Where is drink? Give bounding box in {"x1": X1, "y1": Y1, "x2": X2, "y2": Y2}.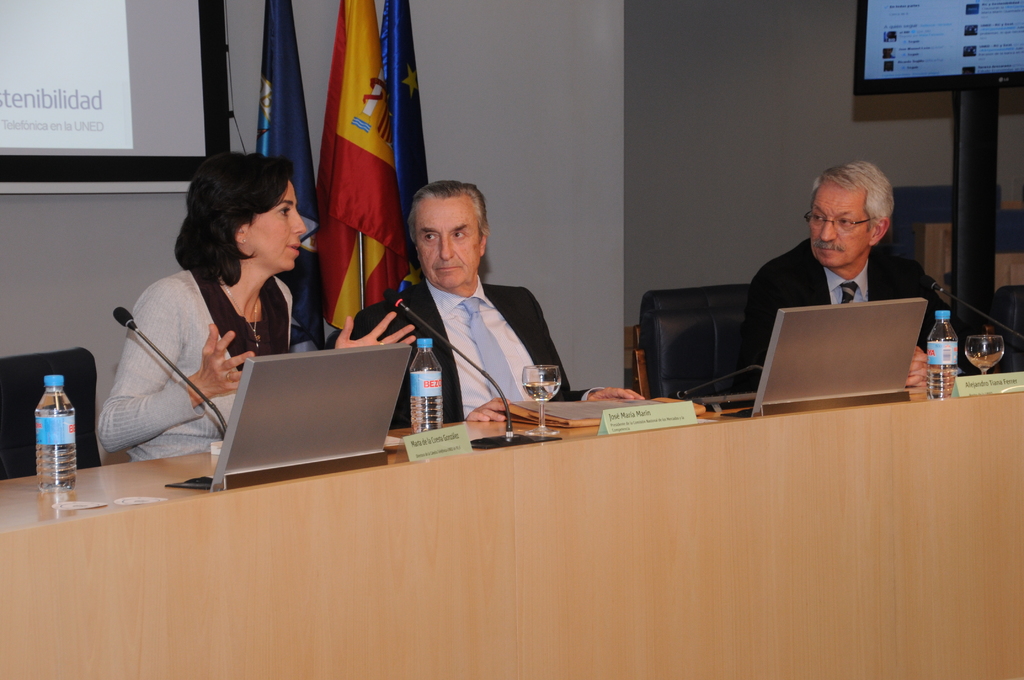
{"x1": 926, "y1": 364, "x2": 956, "y2": 398}.
